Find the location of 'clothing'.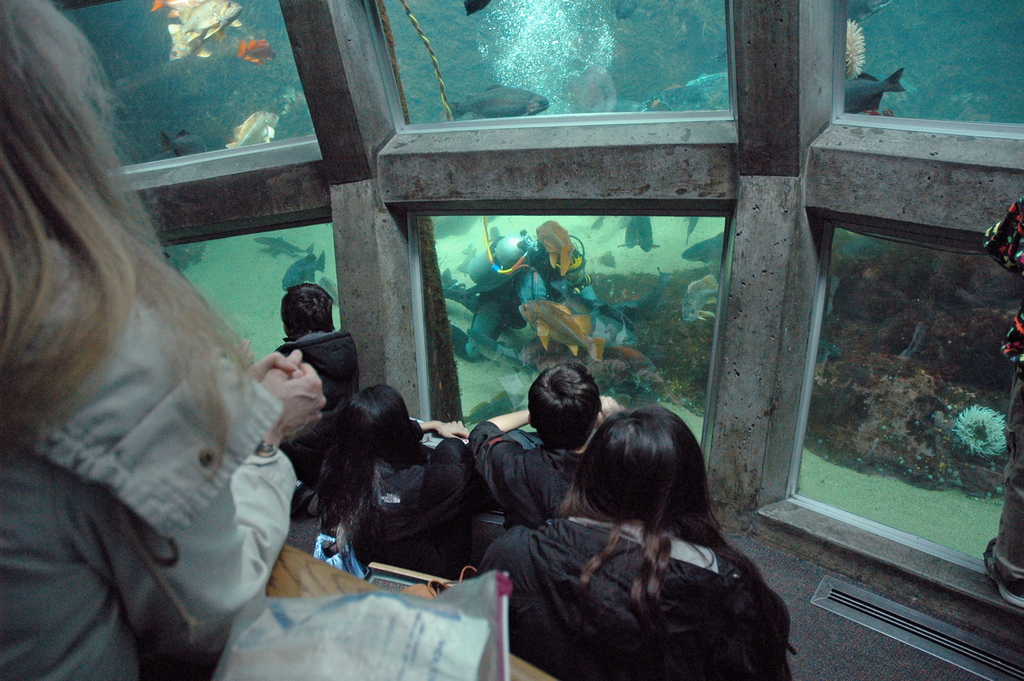
Location: 475,518,788,680.
